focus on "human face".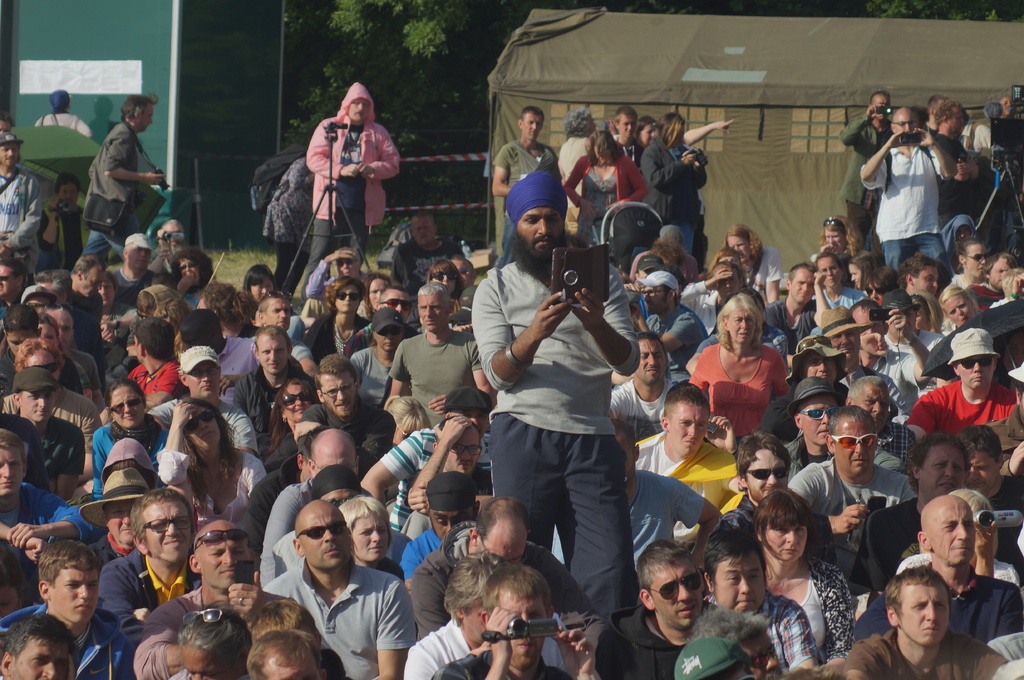
Focused at l=898, t=587, r=950, b=647.
